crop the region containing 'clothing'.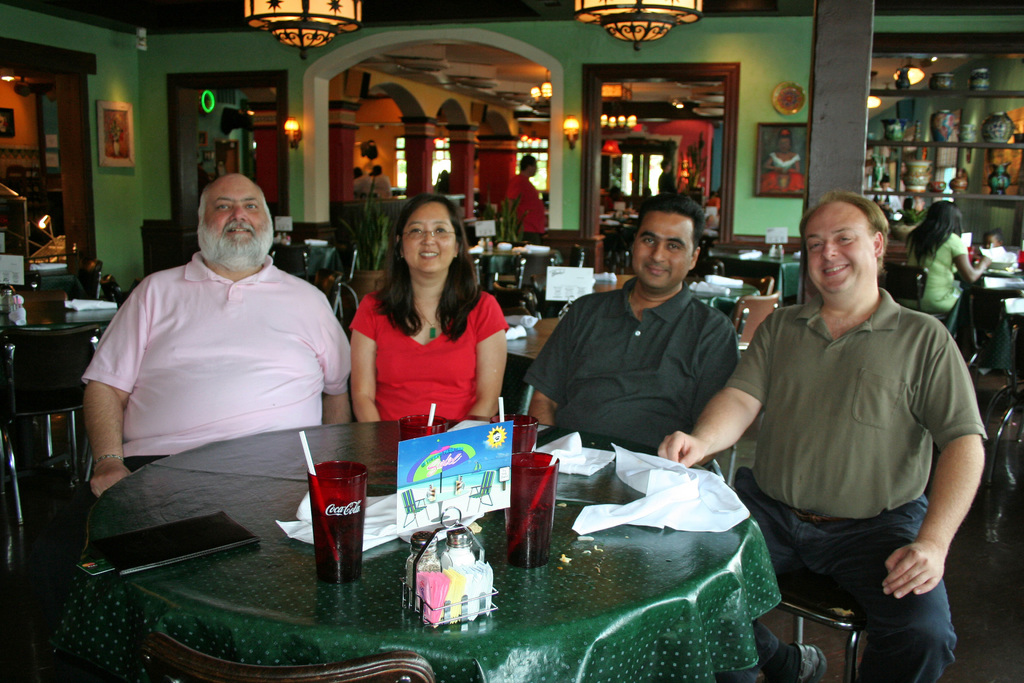
Crop region: detection(724, 288, 989, 682).
